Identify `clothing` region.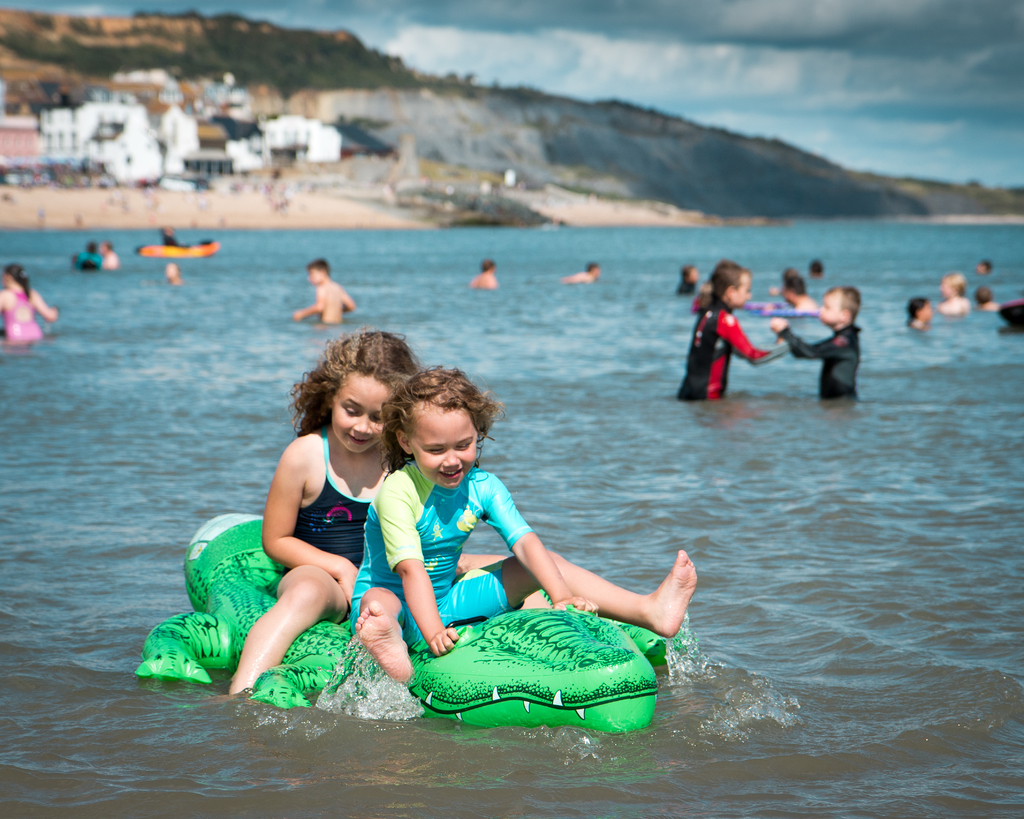
Region: crop(678, 296, 768, 399).
